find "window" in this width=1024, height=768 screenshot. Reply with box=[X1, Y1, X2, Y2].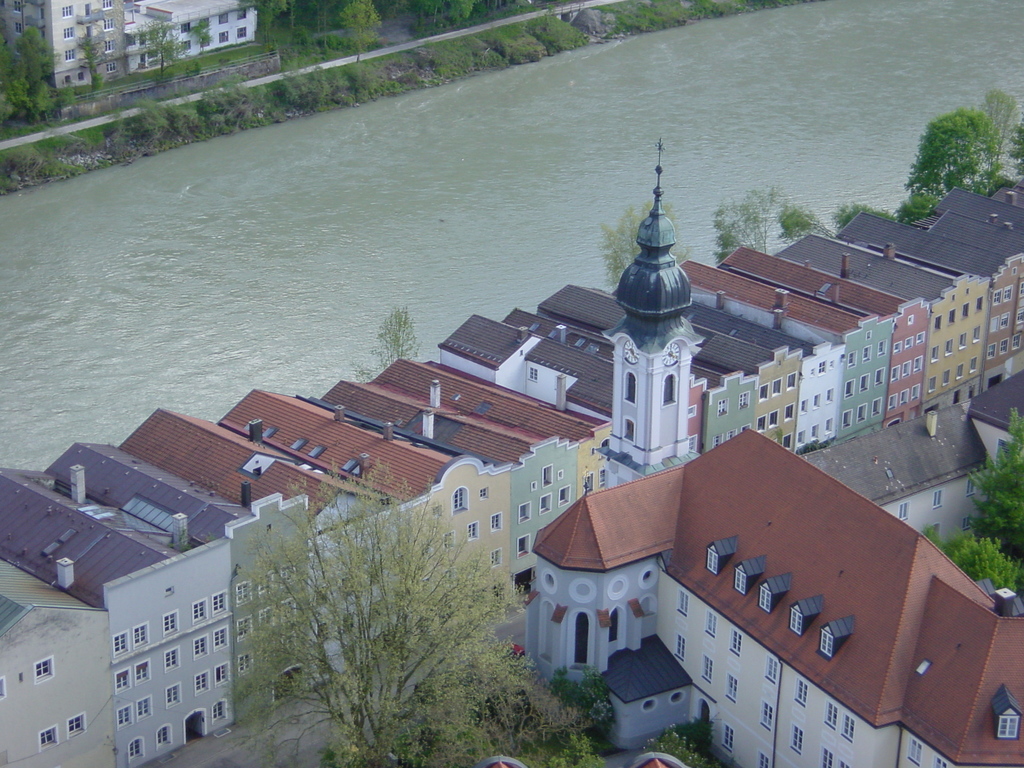
box=[888, 368, 898, 381].
